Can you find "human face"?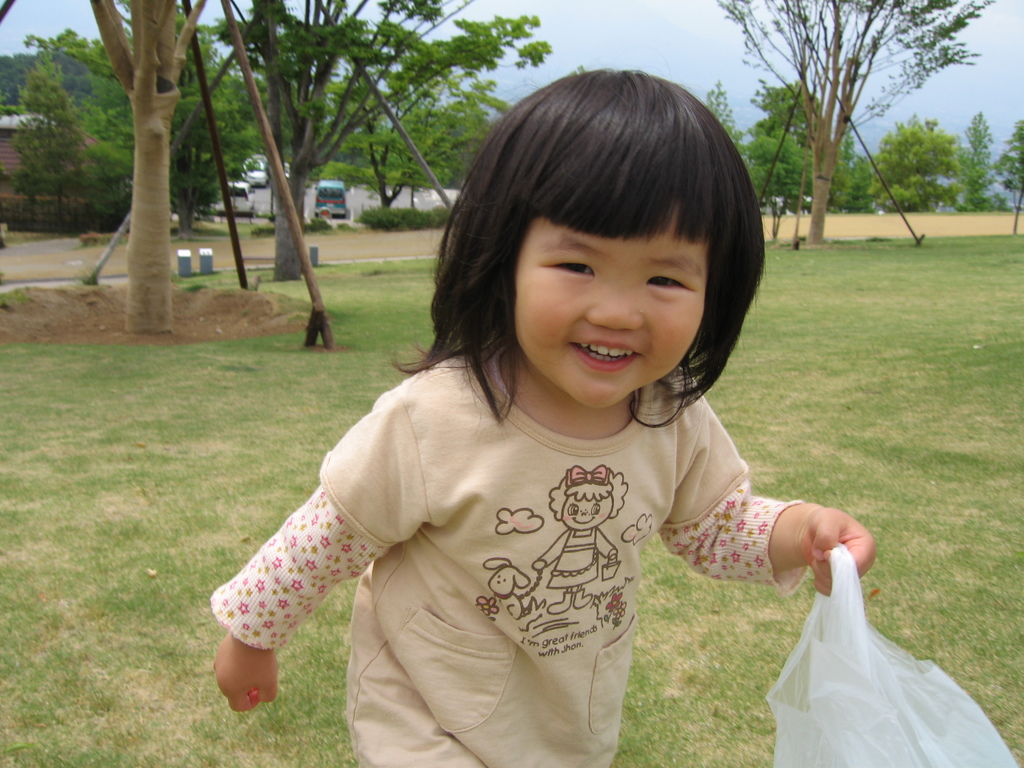
Yes, bounding box: {"left": 511, "top": 206, "right": 707, "bottom": 412}.
